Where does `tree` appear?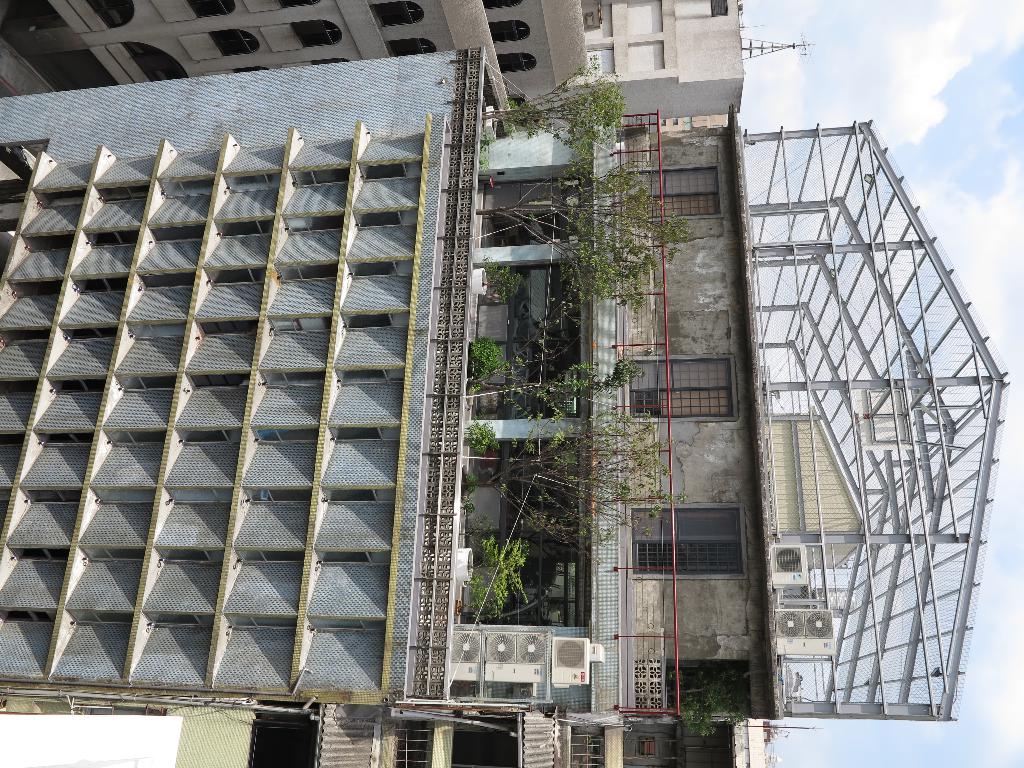
Appears at locate(669, 669, 751, 741).
